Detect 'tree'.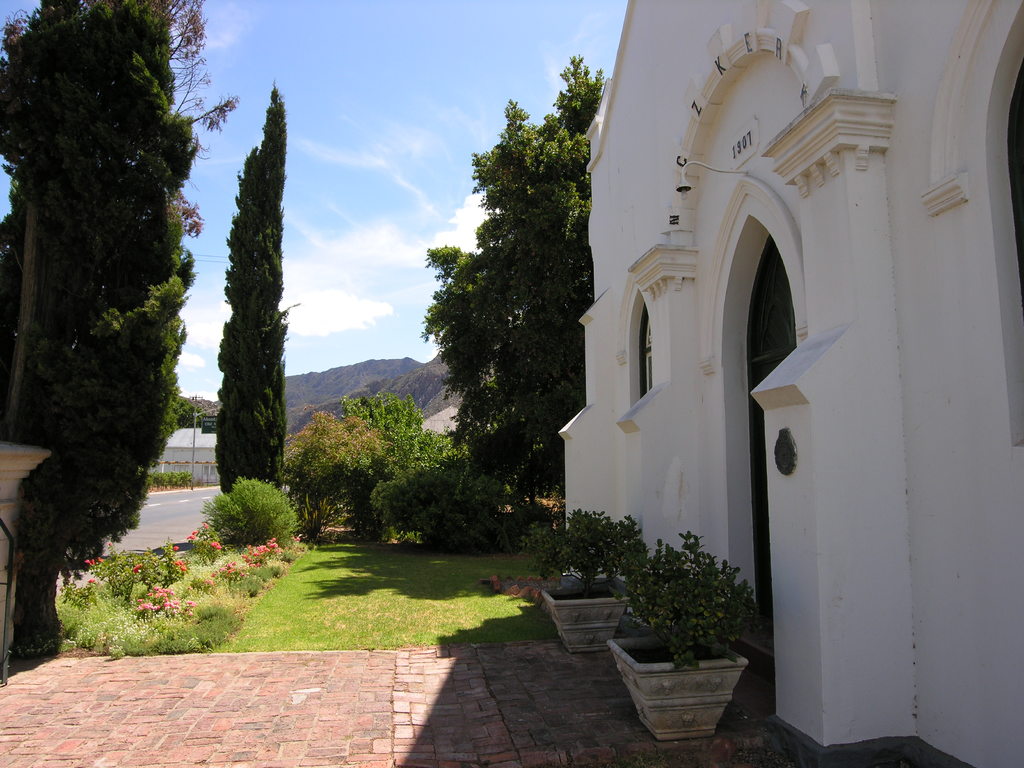
Detected at pyautogui.locateOnScreen(173, 384, 225, 433).
